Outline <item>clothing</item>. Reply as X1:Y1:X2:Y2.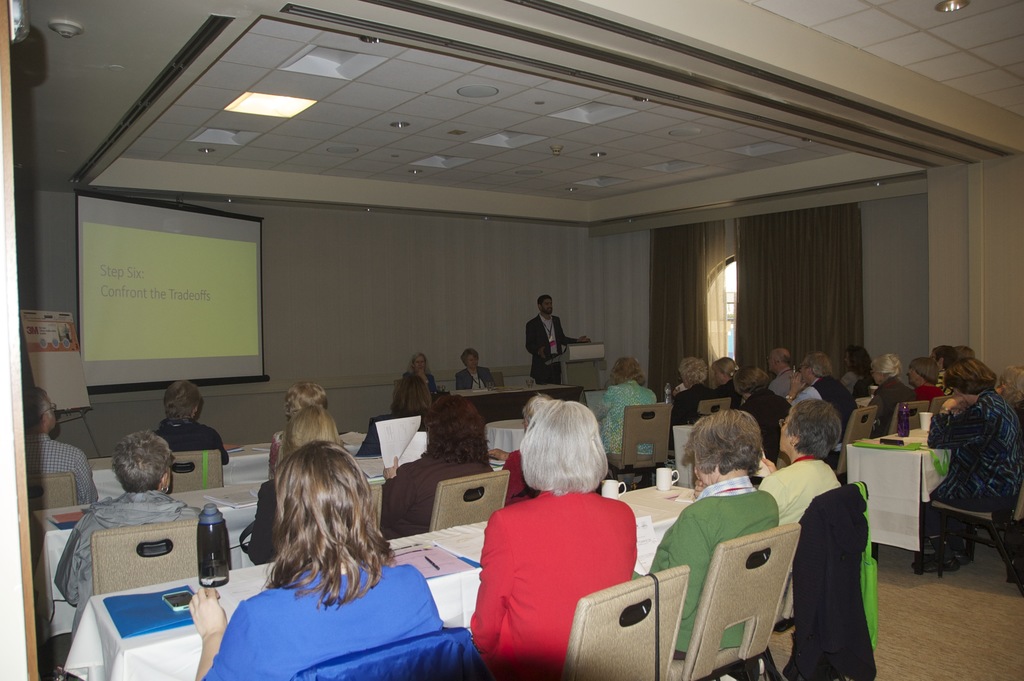
758:460:843:623.
